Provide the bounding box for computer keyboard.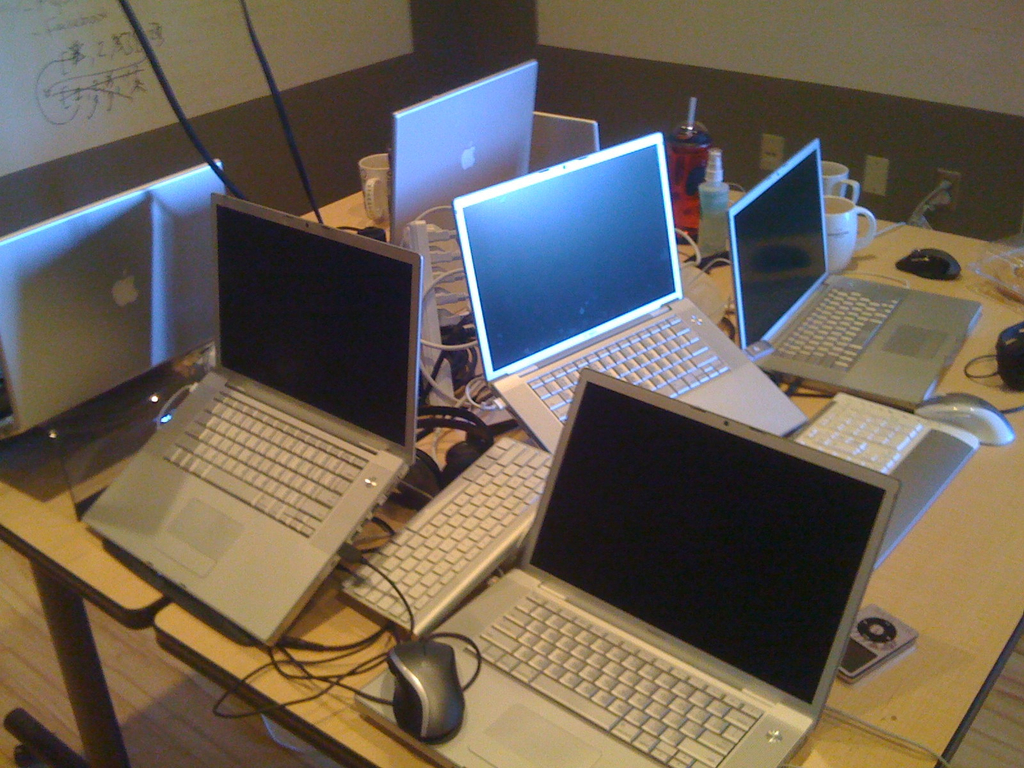
[338,436,552,636].
